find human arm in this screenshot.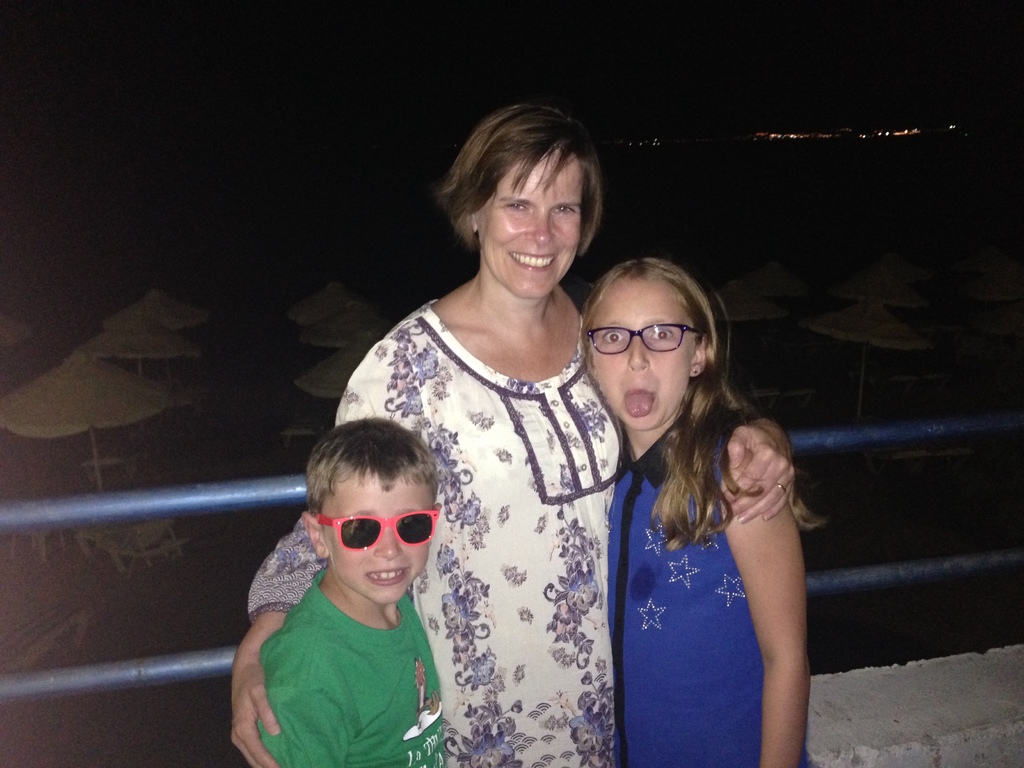
The bounding box for human arm is 725:452:812:766.
